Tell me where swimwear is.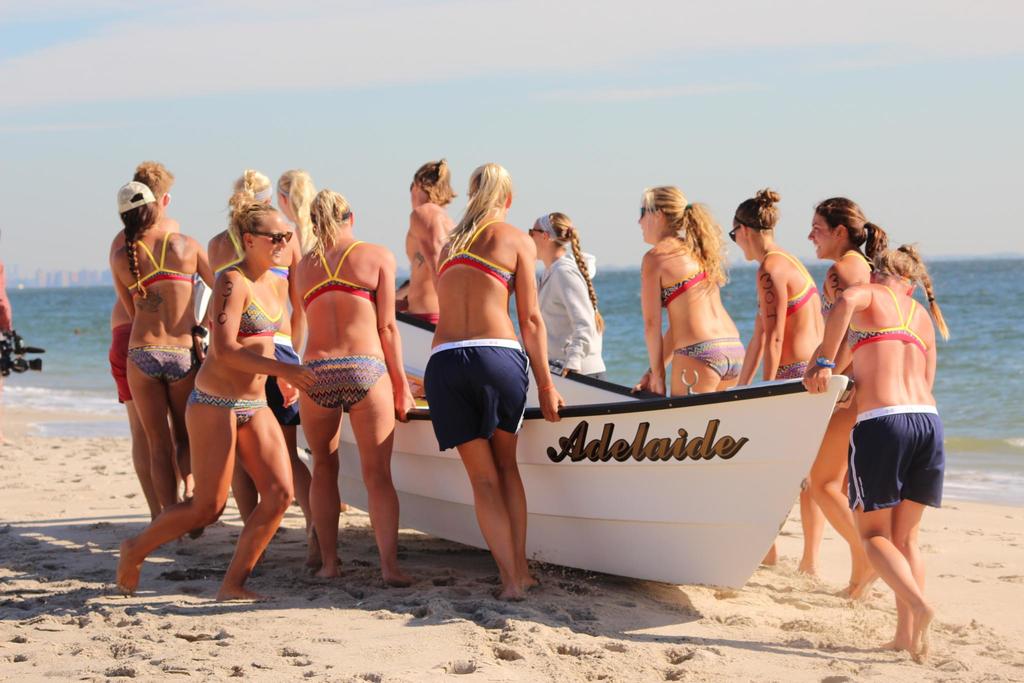
swimwear is at [x1=187, y1=388, x2=267, y2=429].
